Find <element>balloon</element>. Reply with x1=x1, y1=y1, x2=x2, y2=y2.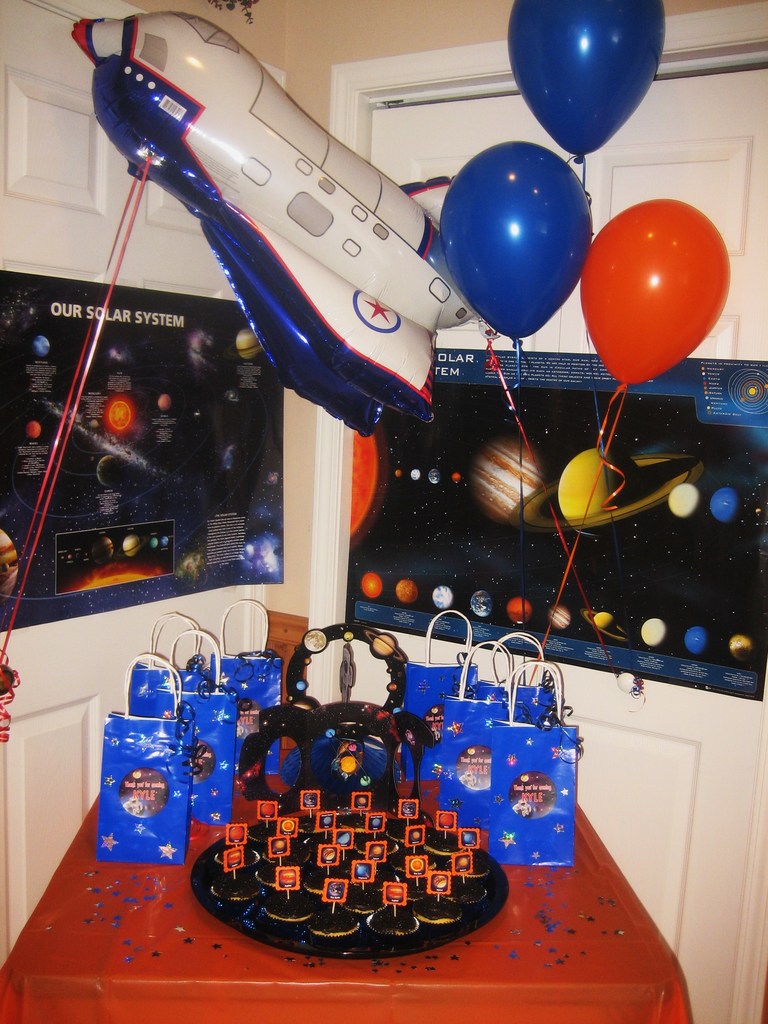
x1=70, y1=3, x2=472, y2=436.
